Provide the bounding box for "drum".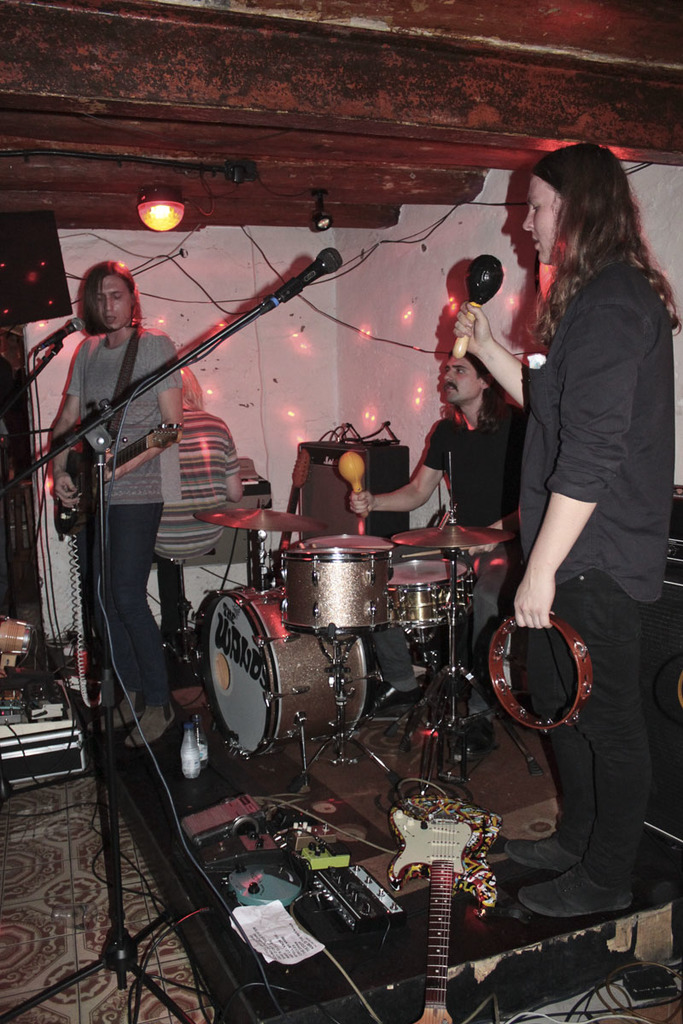
(x1=388, y1=557, x2=476, y2=630).
